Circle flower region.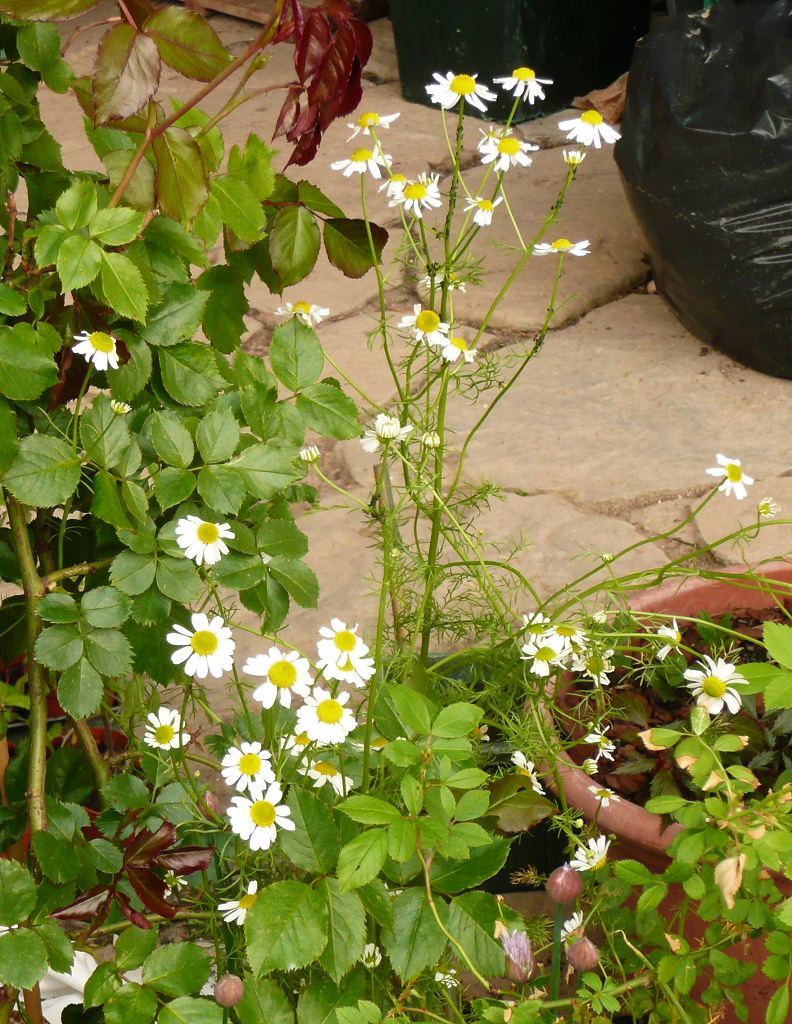
Region: [557, 107, 626, 148].
